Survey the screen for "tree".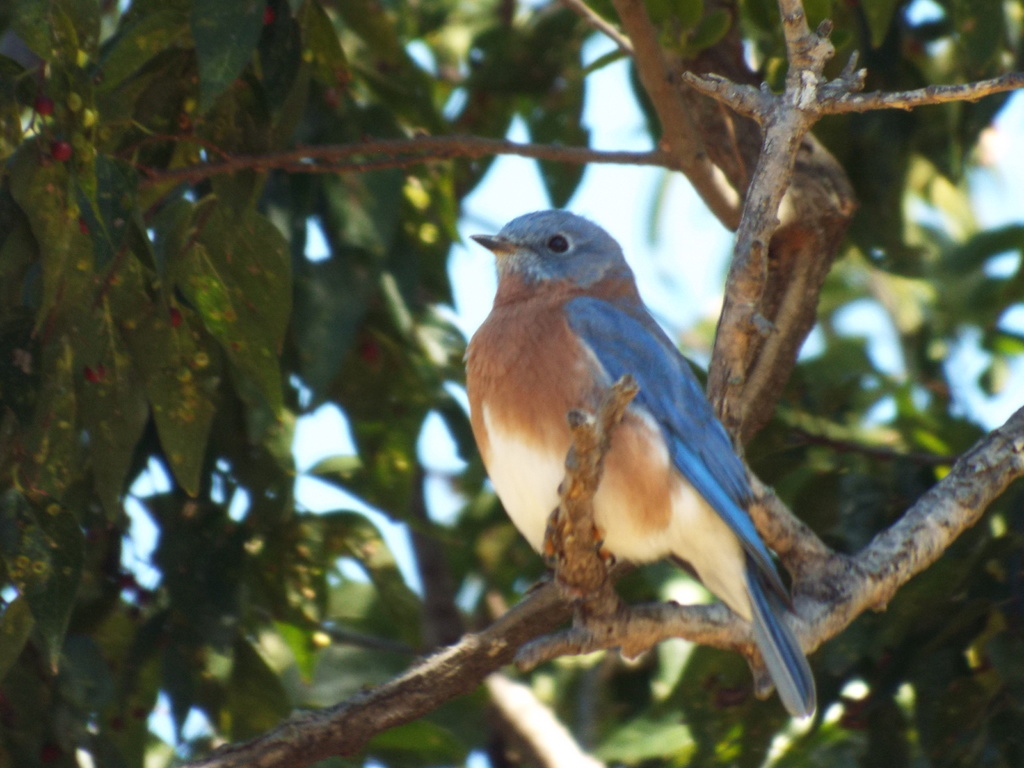
Survey found: box=[0, 0, 1023, 767].
